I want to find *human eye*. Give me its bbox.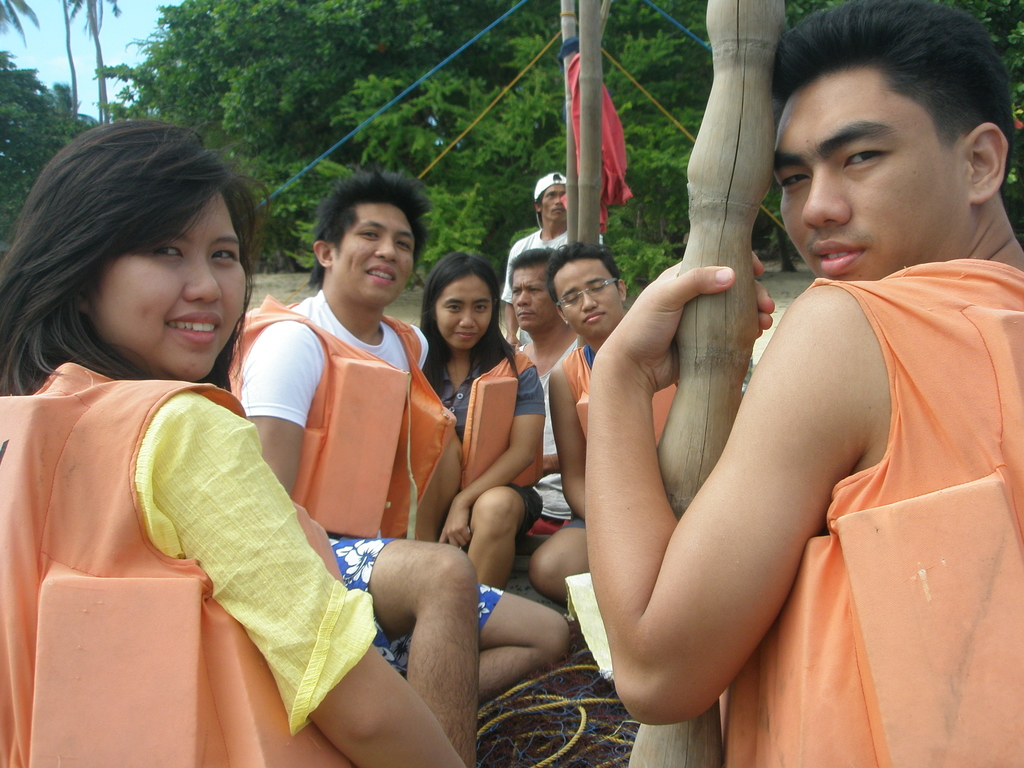
[844, 144, 891, 168].
